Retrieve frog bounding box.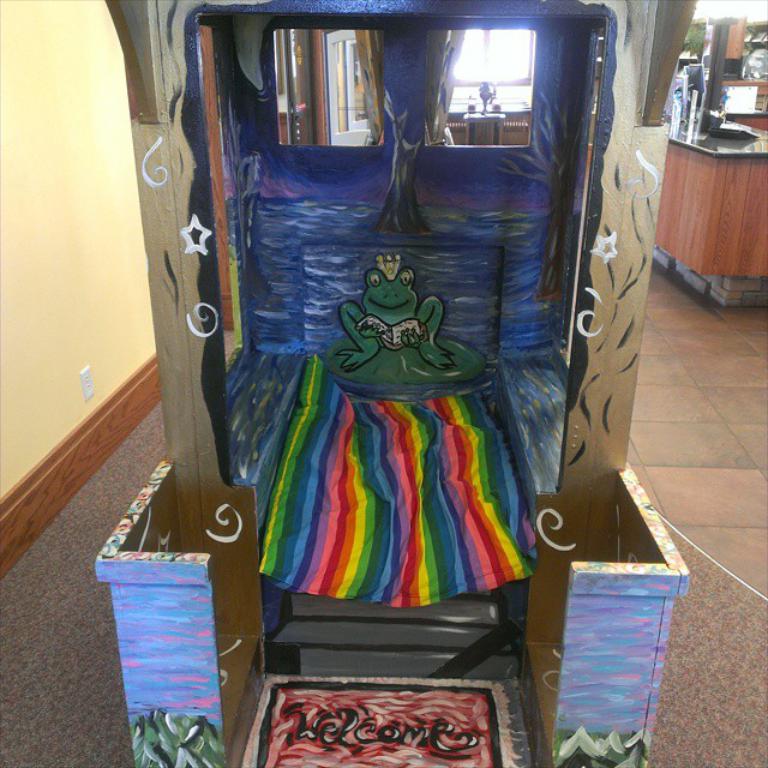
Bounding box: bbox=(340, 264, 456, 372).
